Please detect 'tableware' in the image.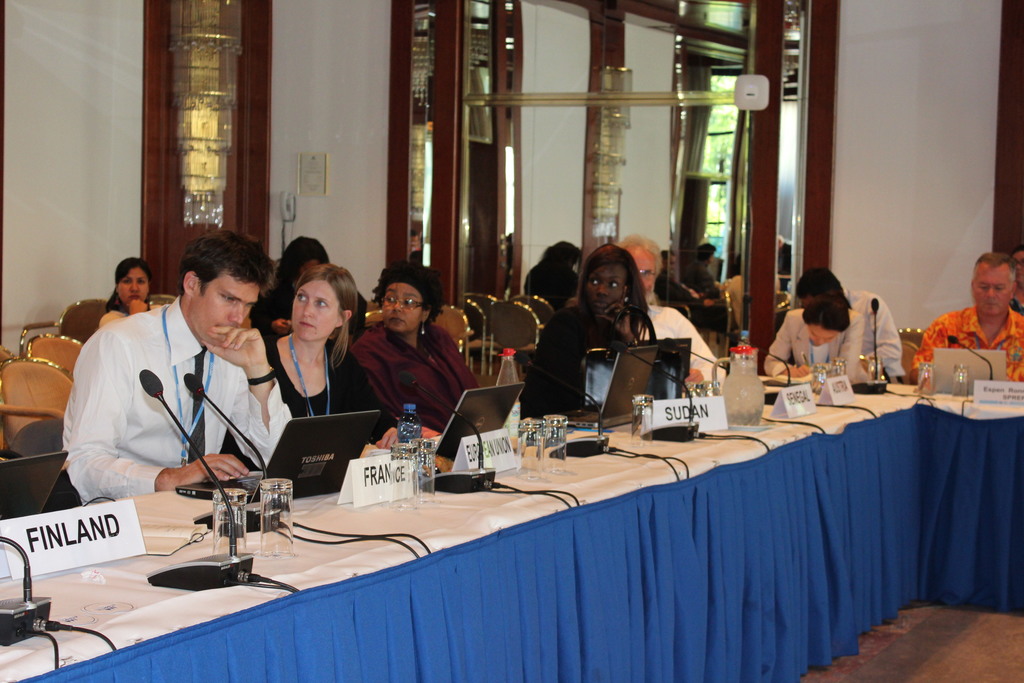
BBox(915, 361, 936, 395).
